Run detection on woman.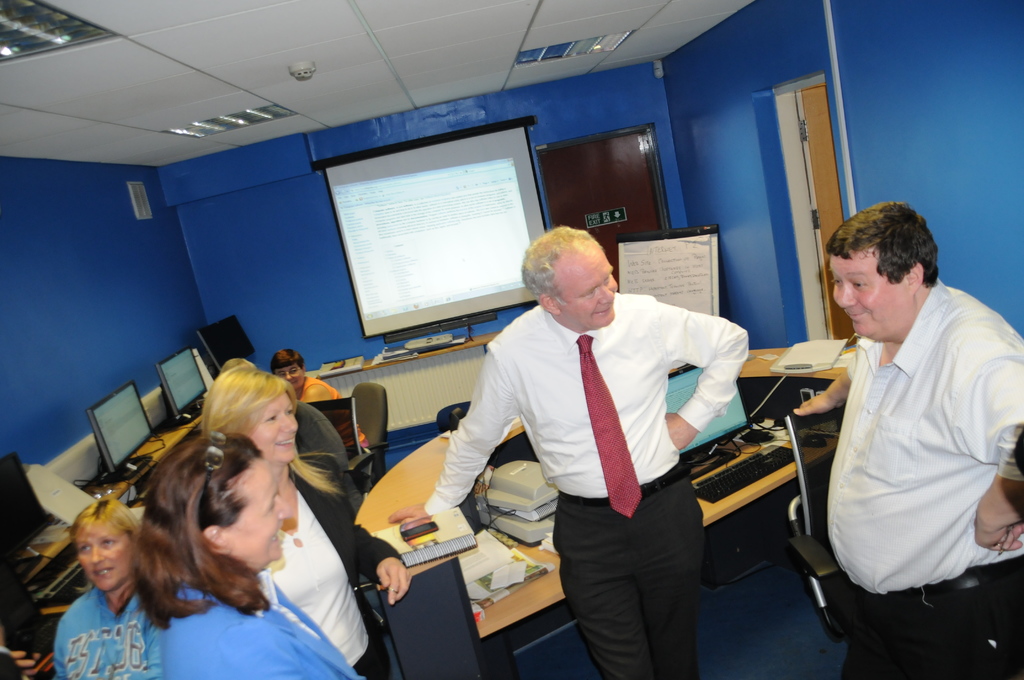
Result: rect(199, 367, 413, 679).
